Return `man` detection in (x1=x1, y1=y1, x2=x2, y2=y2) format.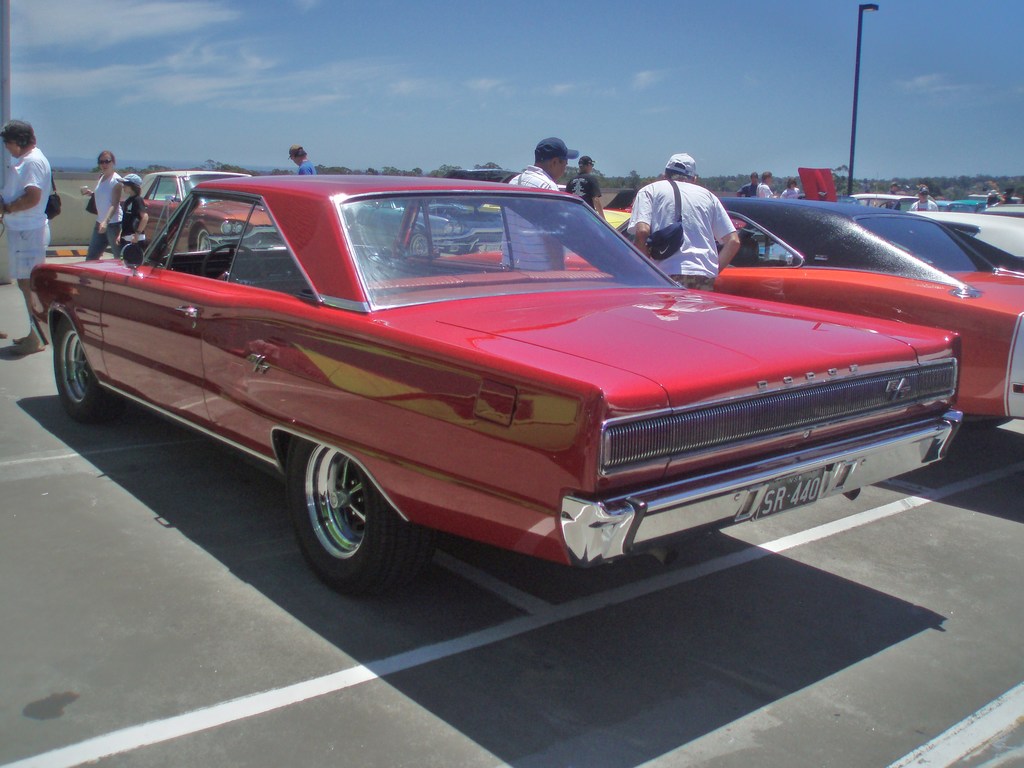
(x1=757, y1=168, x2=778, y2=200).
